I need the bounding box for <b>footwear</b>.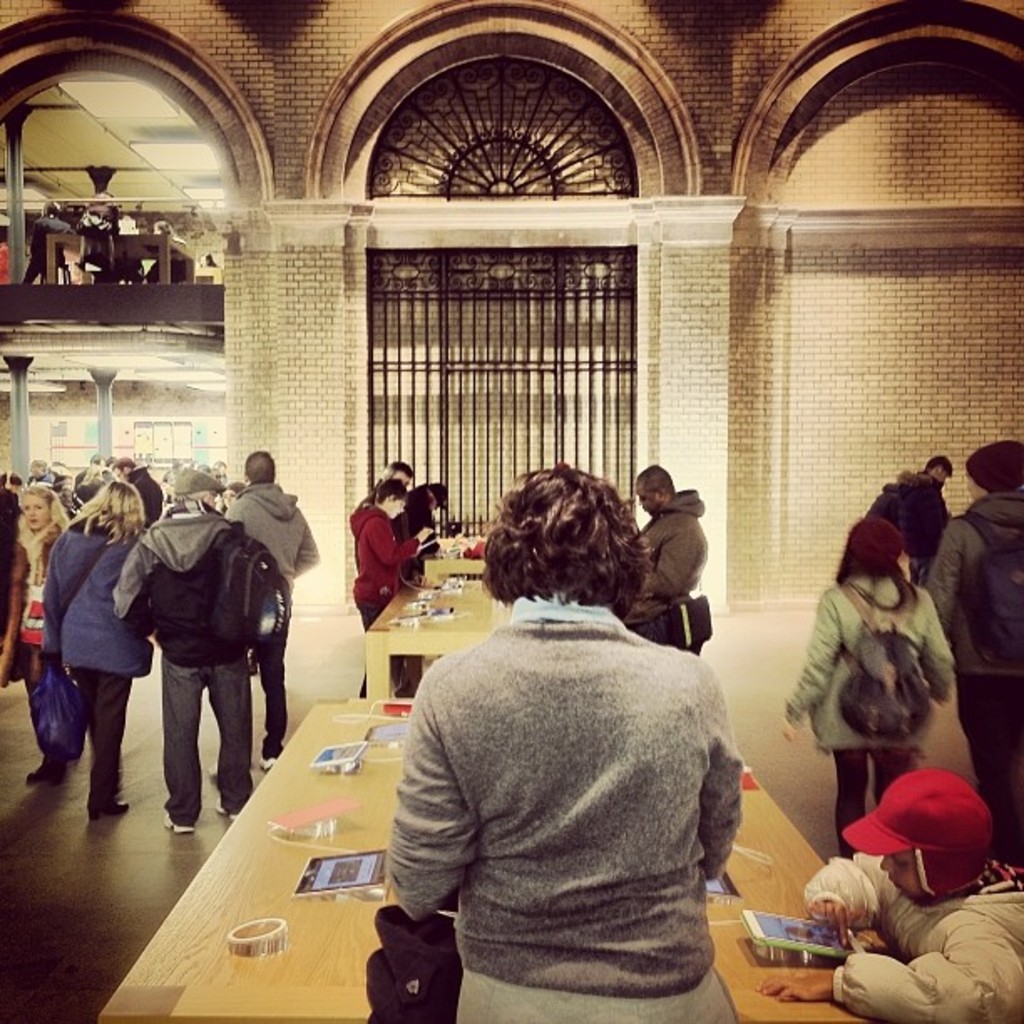
Here it is: l=90, t=798, r=136, b=818.
